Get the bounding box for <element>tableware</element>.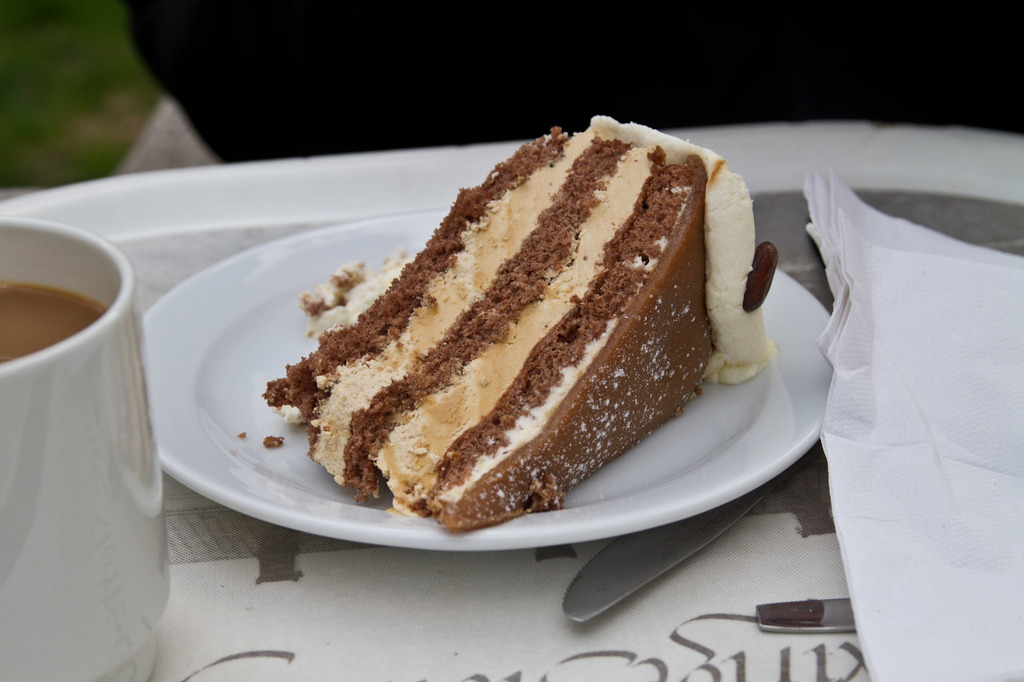
{"x1": 3, "y1": 204, "x2": 168, "y2": 672}.
